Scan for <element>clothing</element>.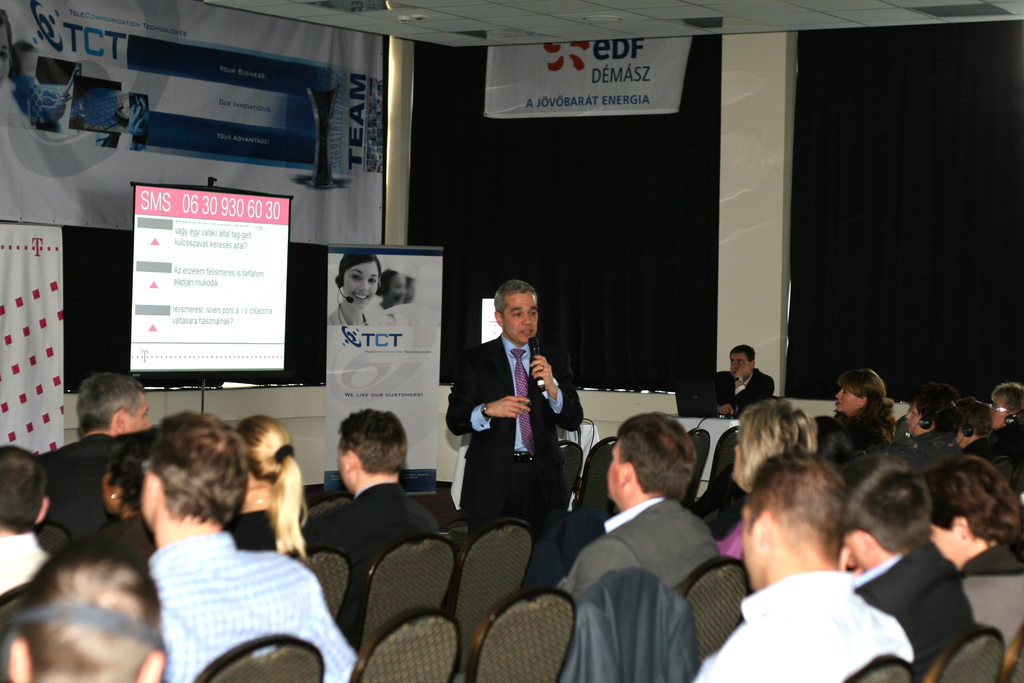
Scan result: bbox(328, 299, 380, 322).
